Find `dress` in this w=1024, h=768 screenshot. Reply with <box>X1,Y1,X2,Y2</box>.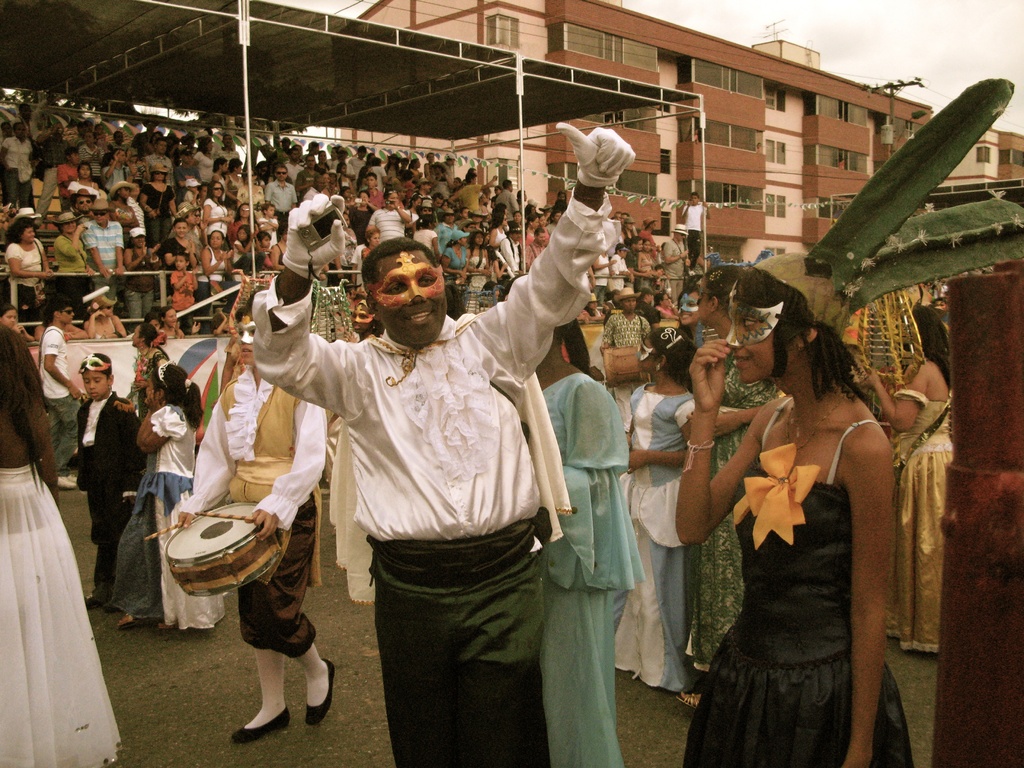
<box>680,396,911,767</box>.
